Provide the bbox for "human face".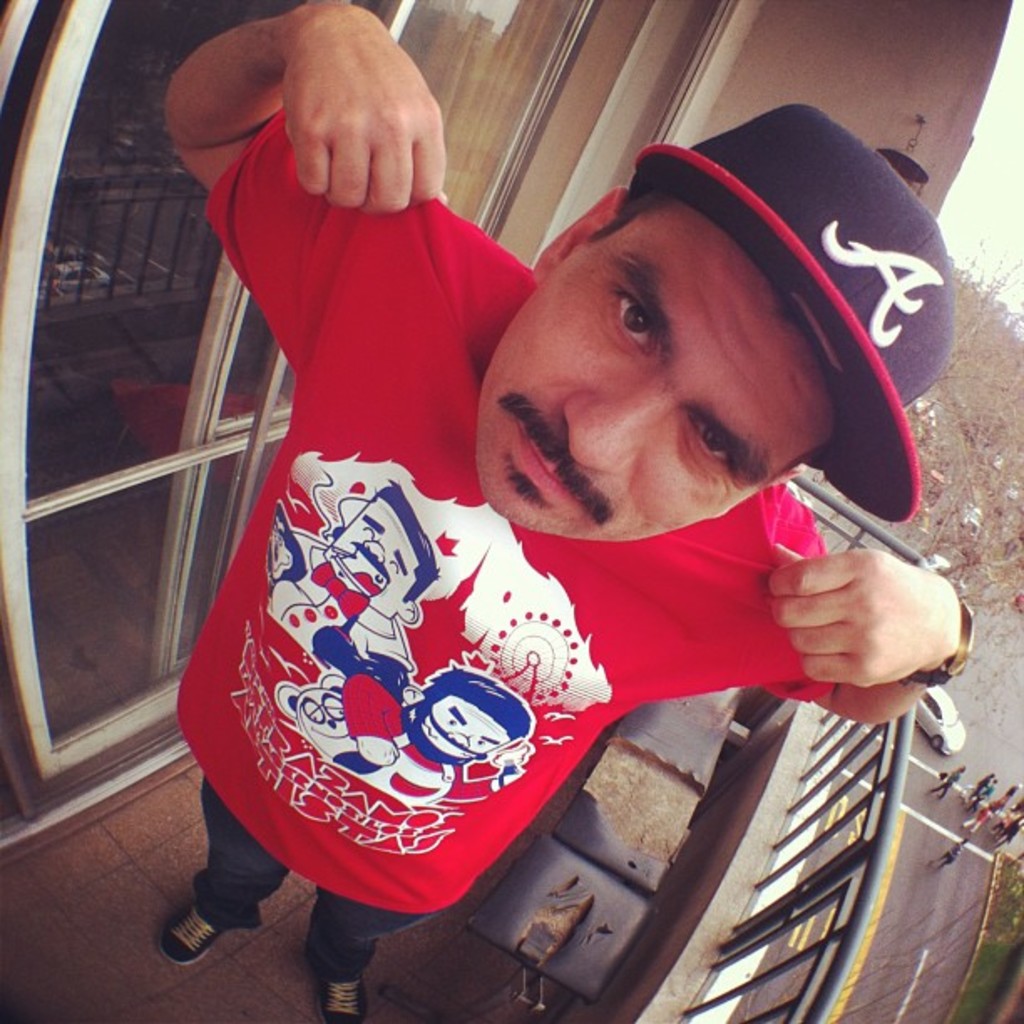
477:191:845:540.
